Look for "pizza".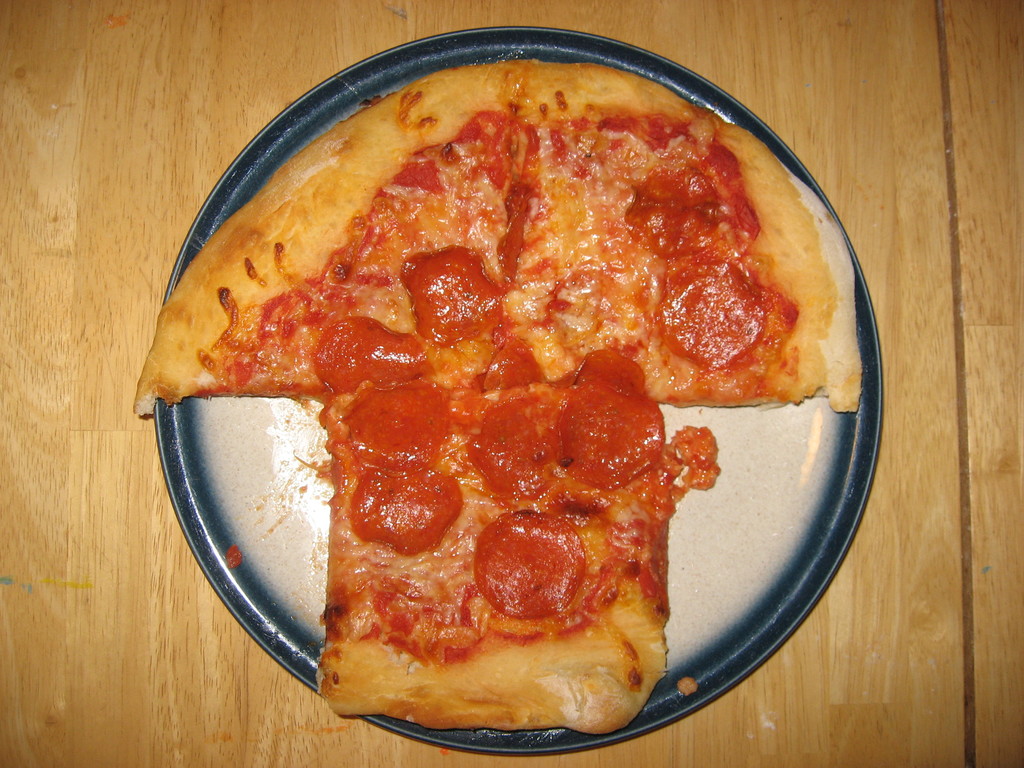
Found: (x1=493, y1=63, x2=857, y2=415).
